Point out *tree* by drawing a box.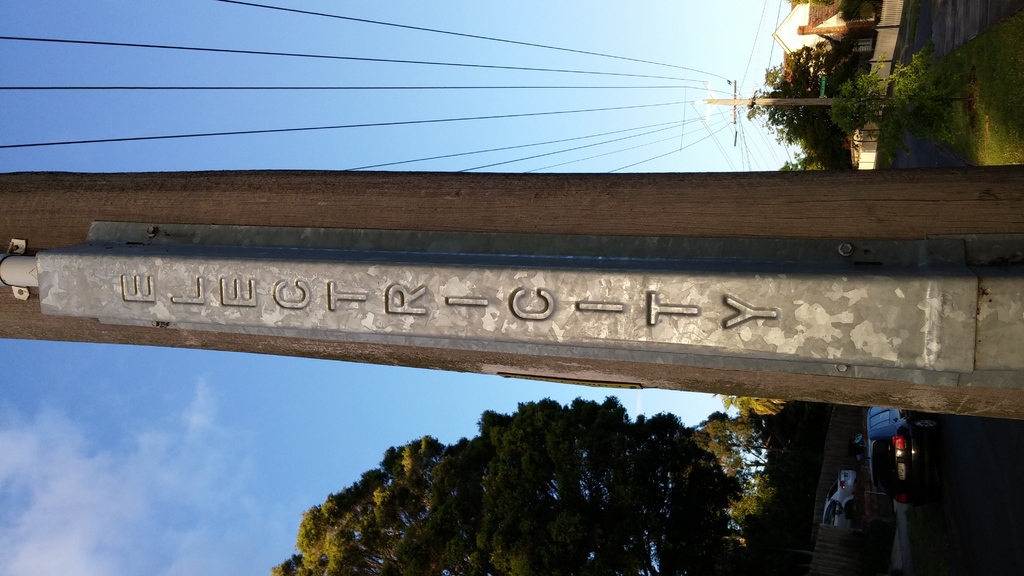
(left=738, top=39, right=876, bottom=152).
